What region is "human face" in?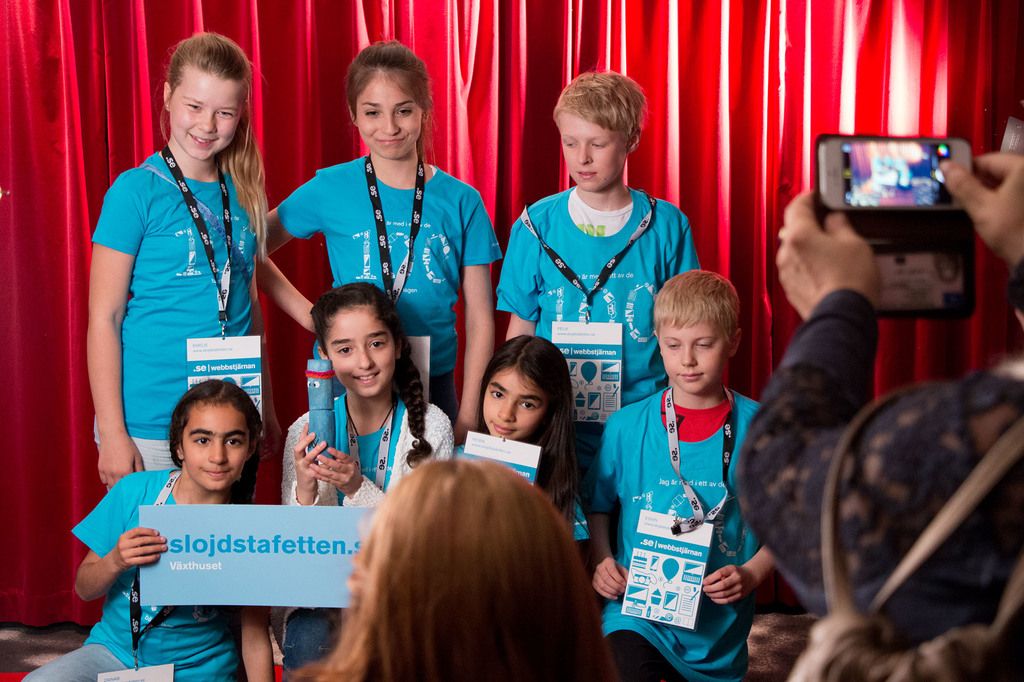
[662,320,724,393].
